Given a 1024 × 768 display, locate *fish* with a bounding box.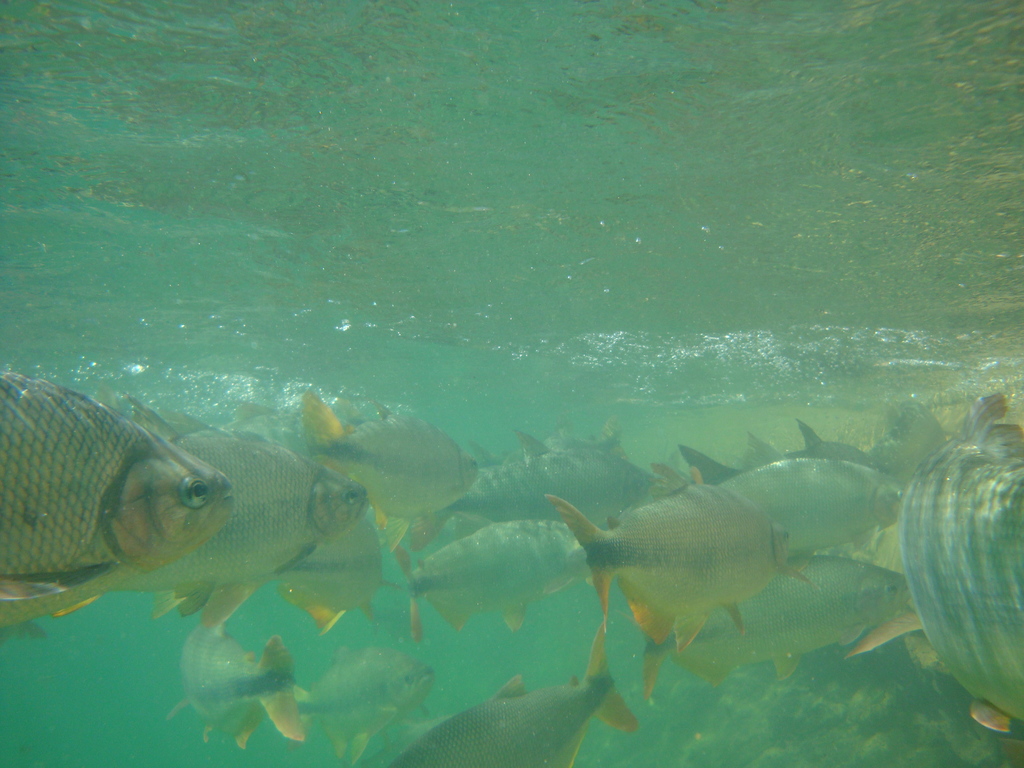
Located: <region>56, 401, 366, 633</region>.
